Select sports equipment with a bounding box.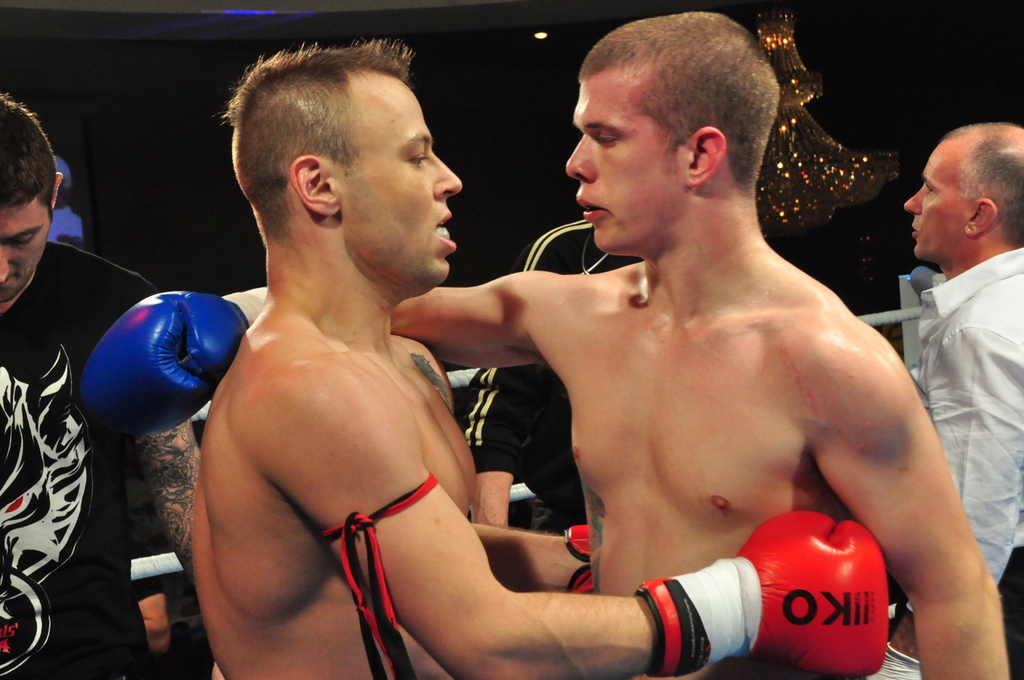
locate(734, 510, 887, 676).
